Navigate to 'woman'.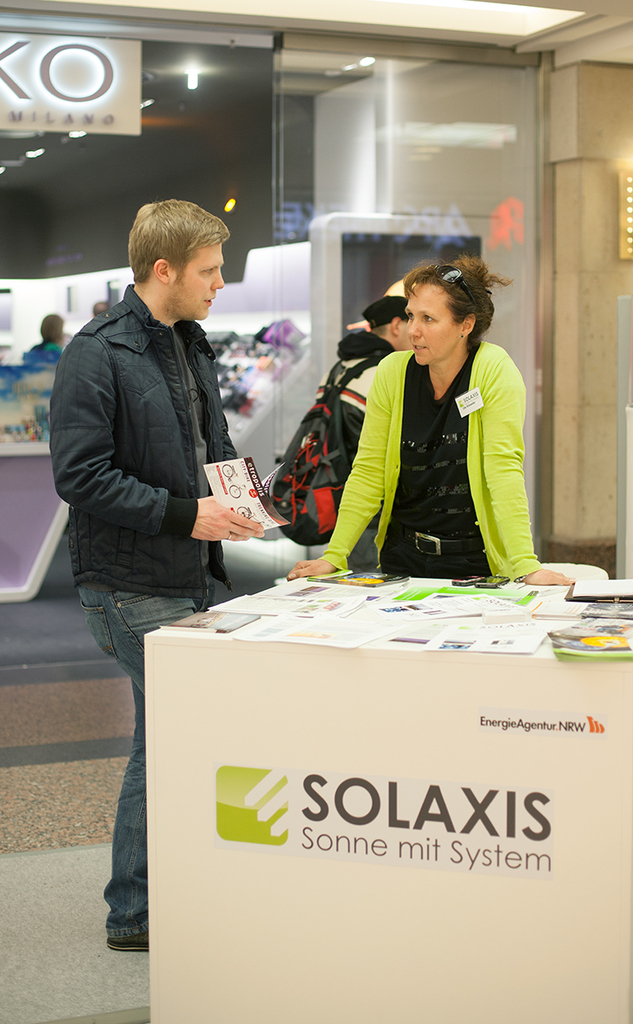
Navigation target: (307, 240, 536, 592).
